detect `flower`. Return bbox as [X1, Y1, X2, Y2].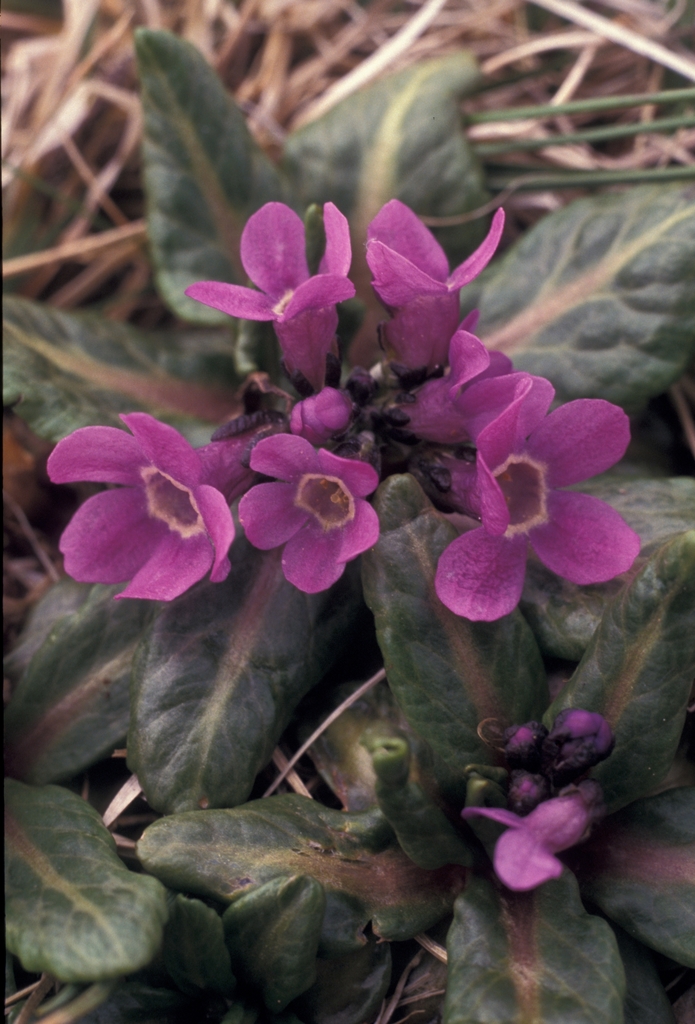
[233, 435, 385, 607].
